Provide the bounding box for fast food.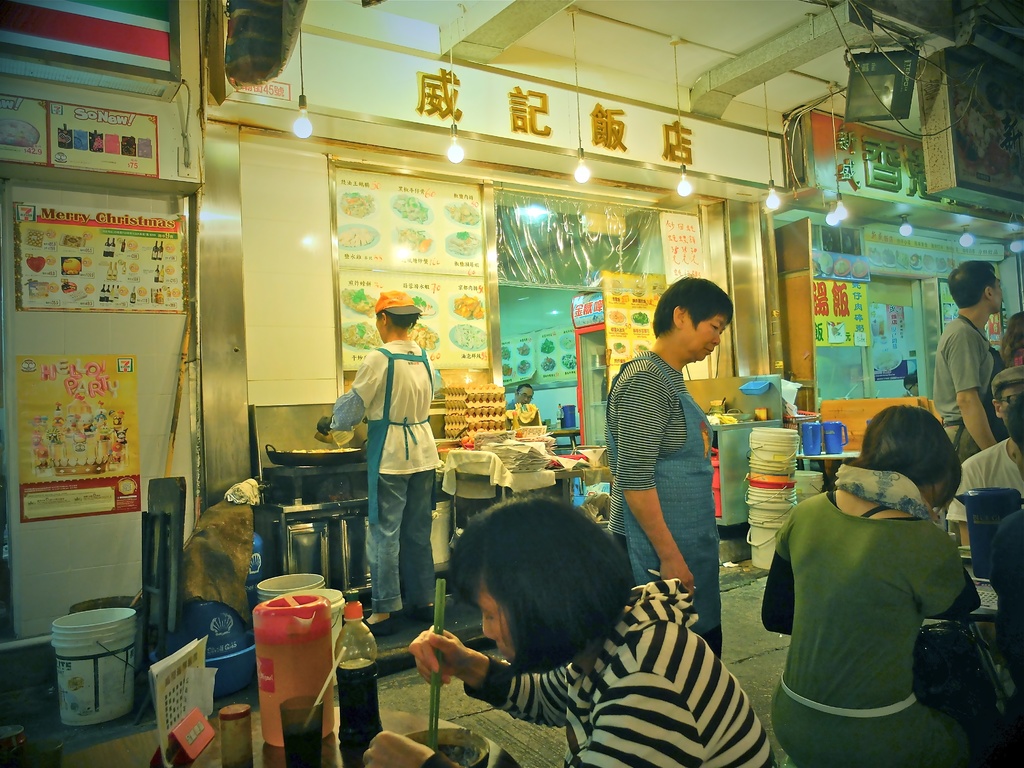
box(397, 193, 426, 225).
